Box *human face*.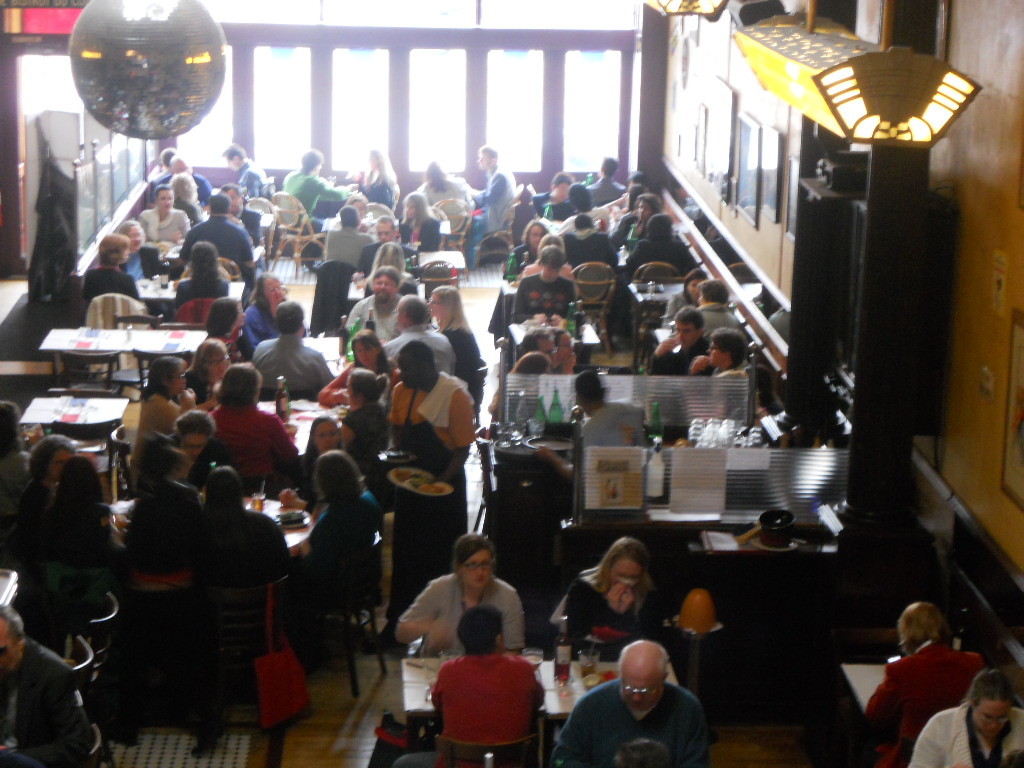
(left=379, top=278, right=392, bottom=295).
